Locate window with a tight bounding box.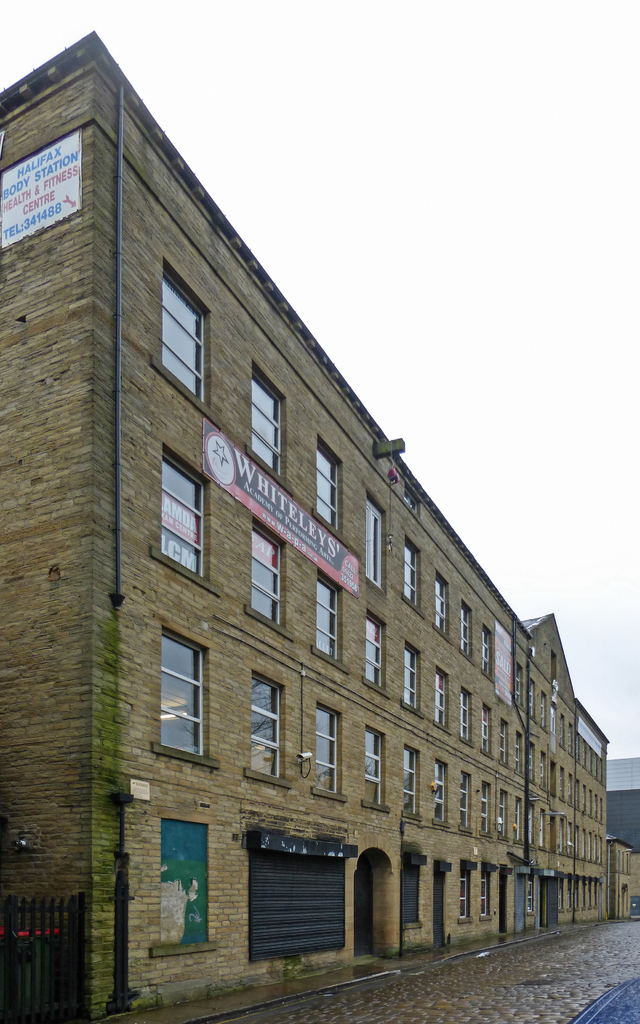
x1=161, y1=266, x2=207, y2=397.
